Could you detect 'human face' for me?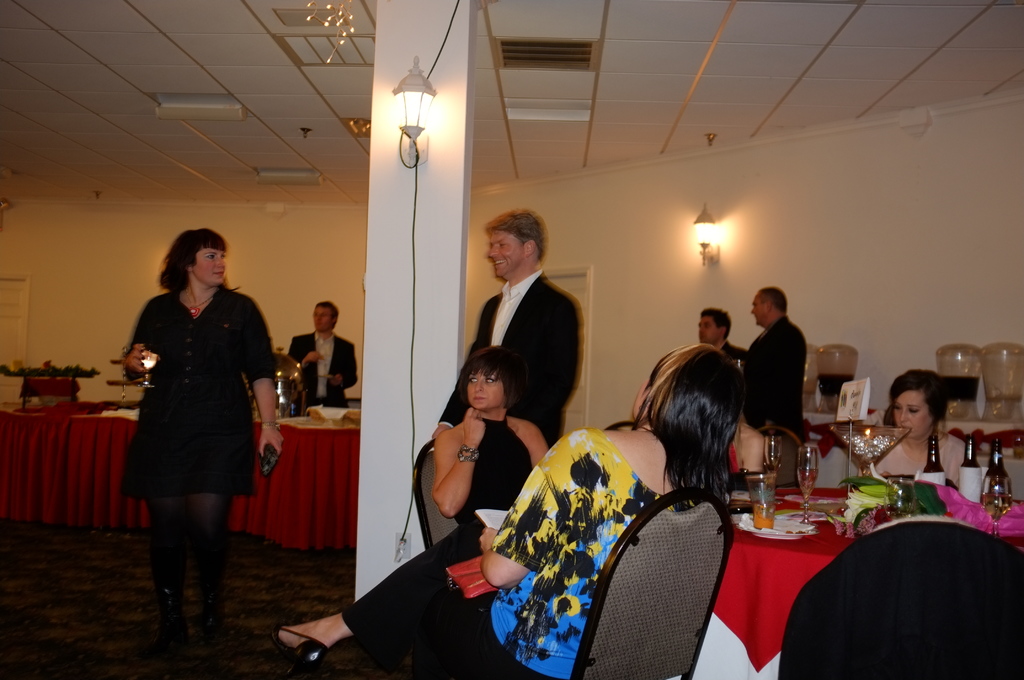
Detection result: rect(193, 245, 225, 283).
